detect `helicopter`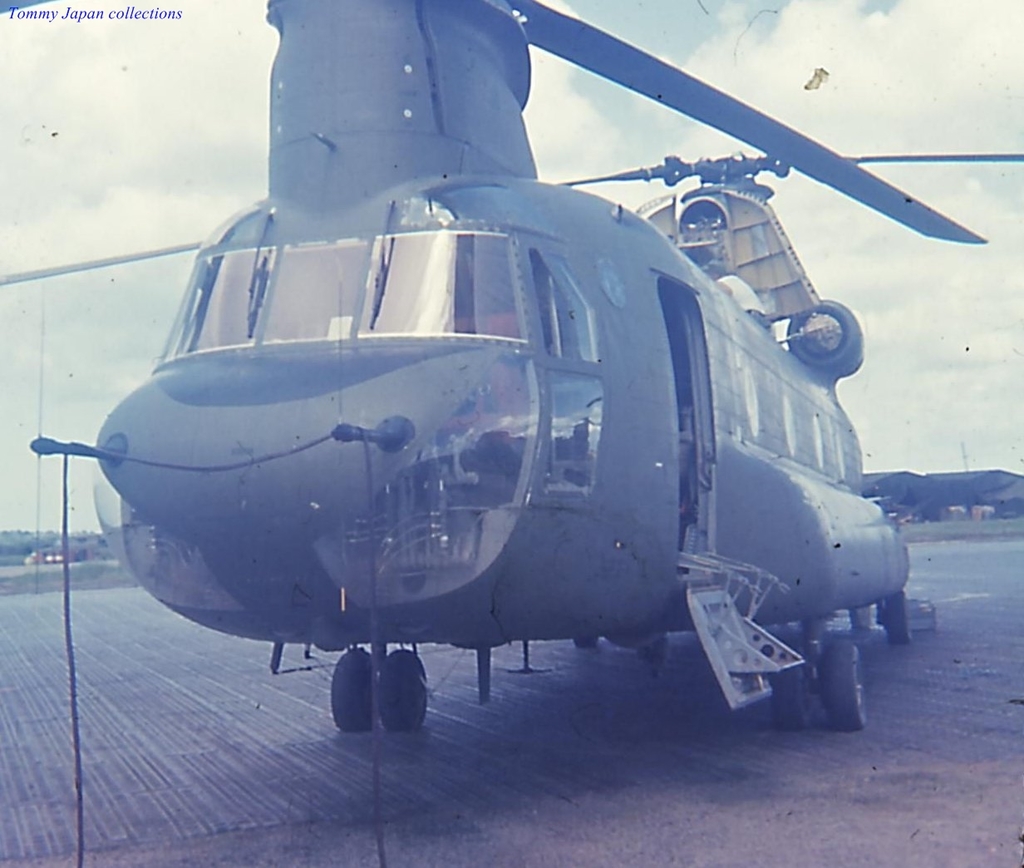
pyautogui.locateOnScreen(0, 0, 1023, 736)
